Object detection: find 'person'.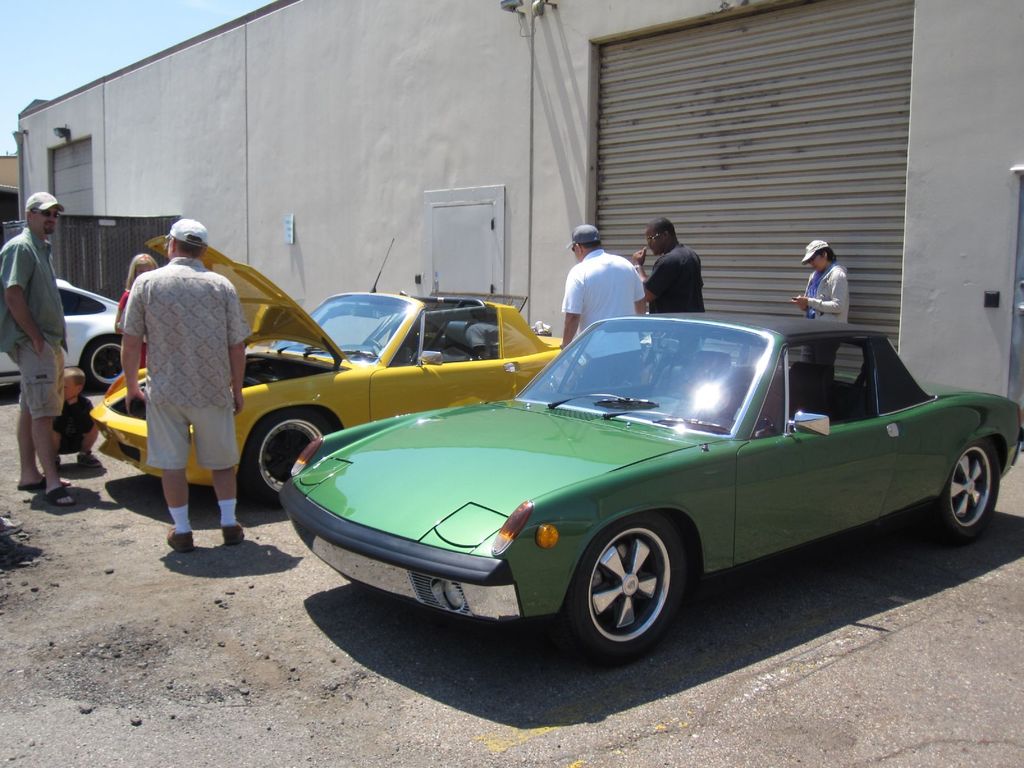
(628,214,701,347).
